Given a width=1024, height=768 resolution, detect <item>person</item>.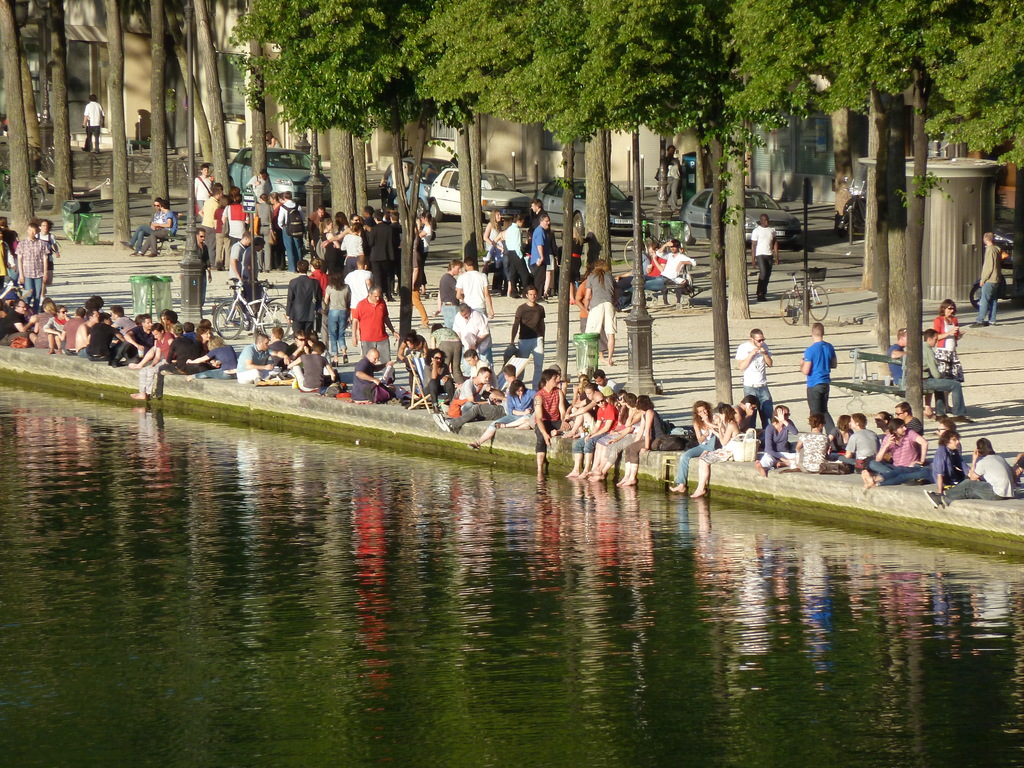
Rect(924, 327, 969, 413).
